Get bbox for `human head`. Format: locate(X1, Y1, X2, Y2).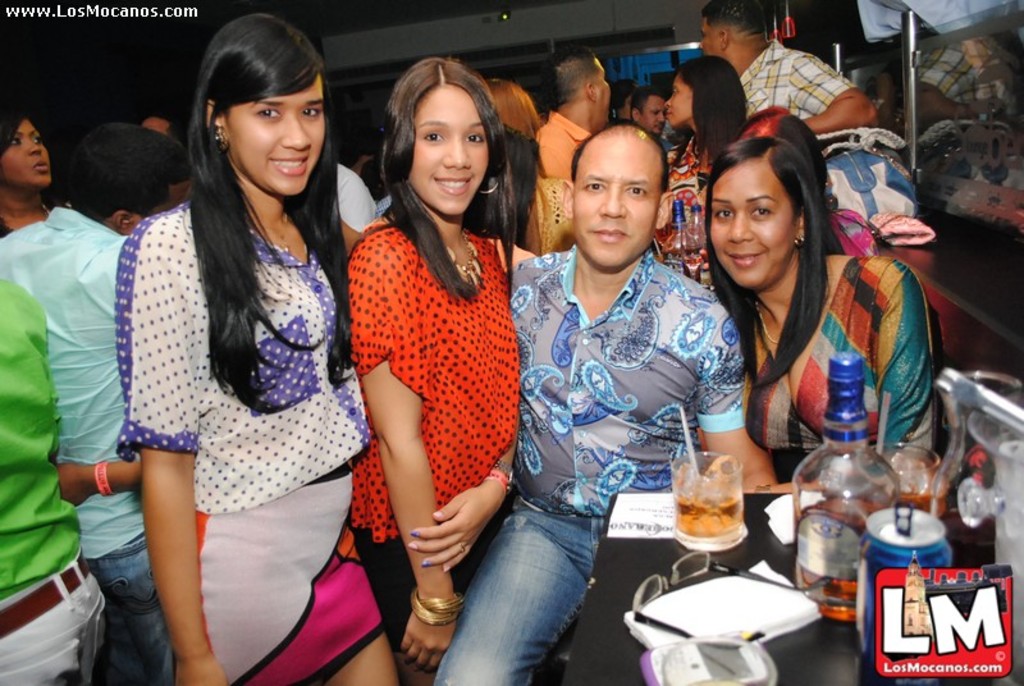
locate(480, 70, 544, 145).
